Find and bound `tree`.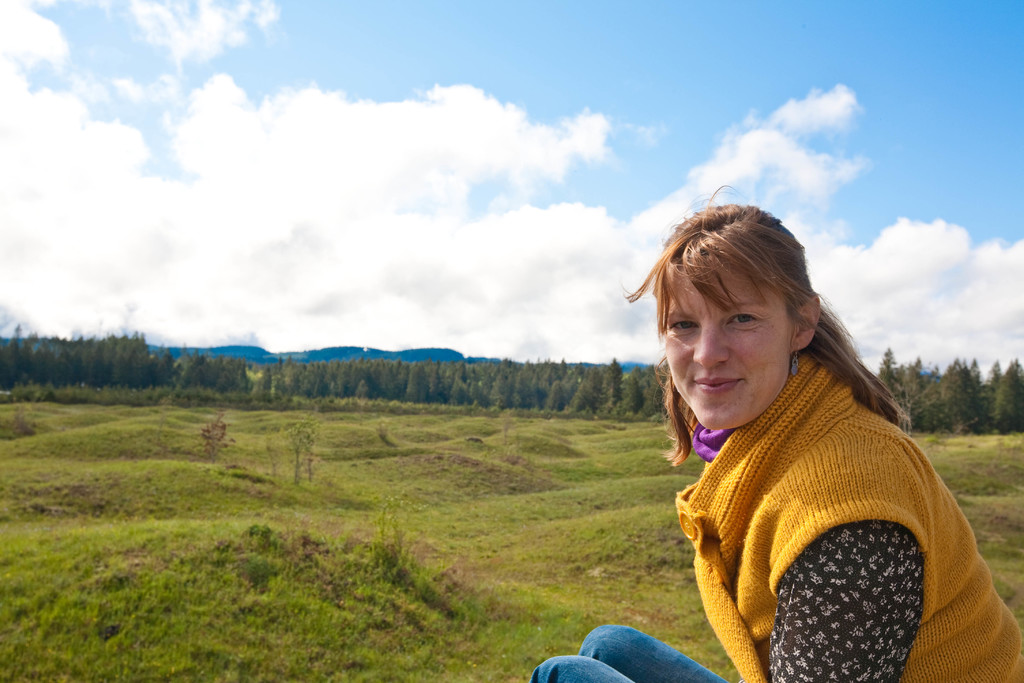
Bound: bbox=[131, 329, 153, 401].
